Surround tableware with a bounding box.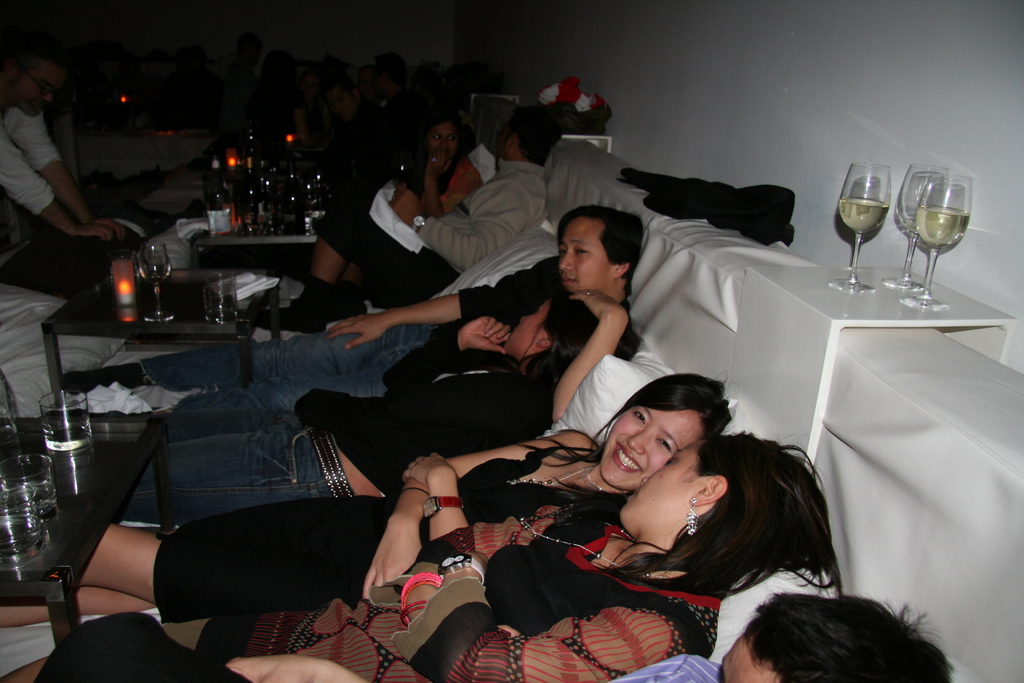
locate(877, 161, 946, 286).
